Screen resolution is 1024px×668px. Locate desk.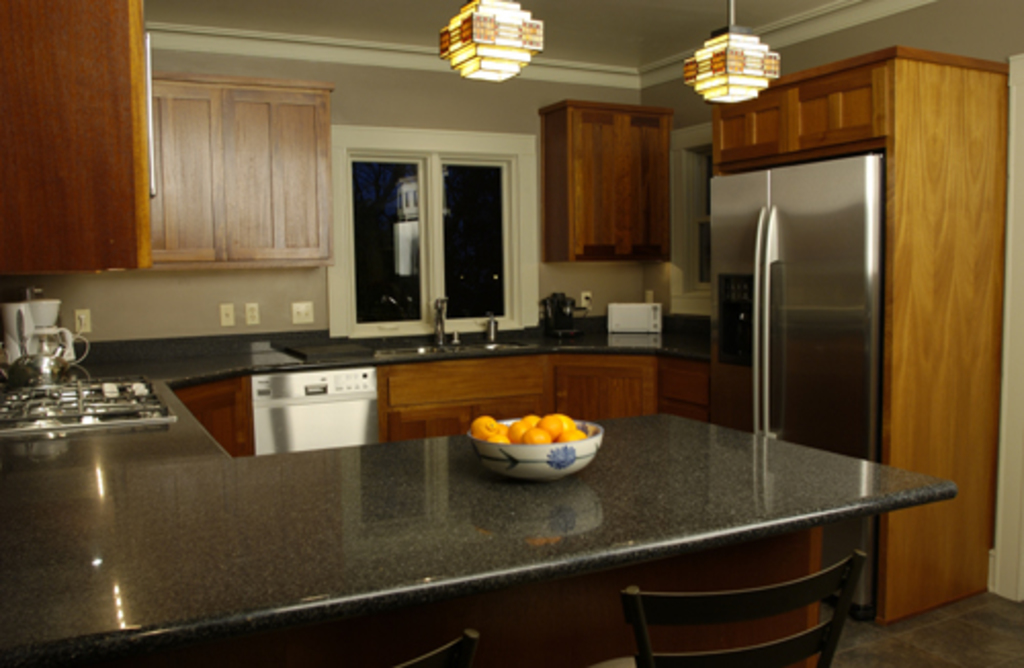
box=[10, 398, 874, 629].
